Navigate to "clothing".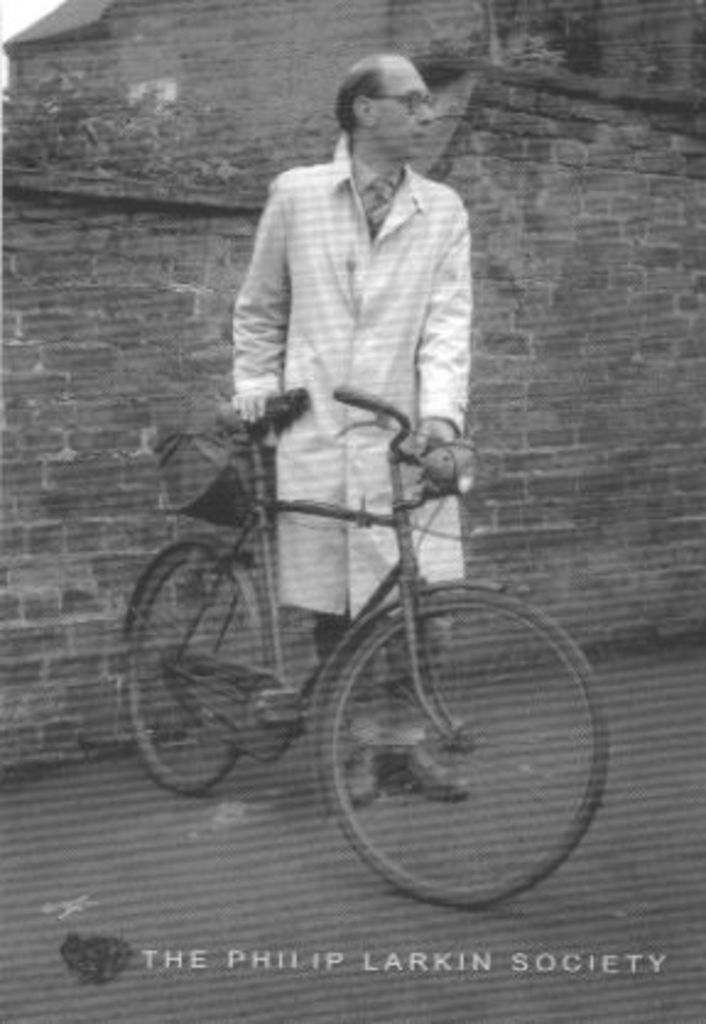
Navigation target: box(191, 91, 490, 639).
